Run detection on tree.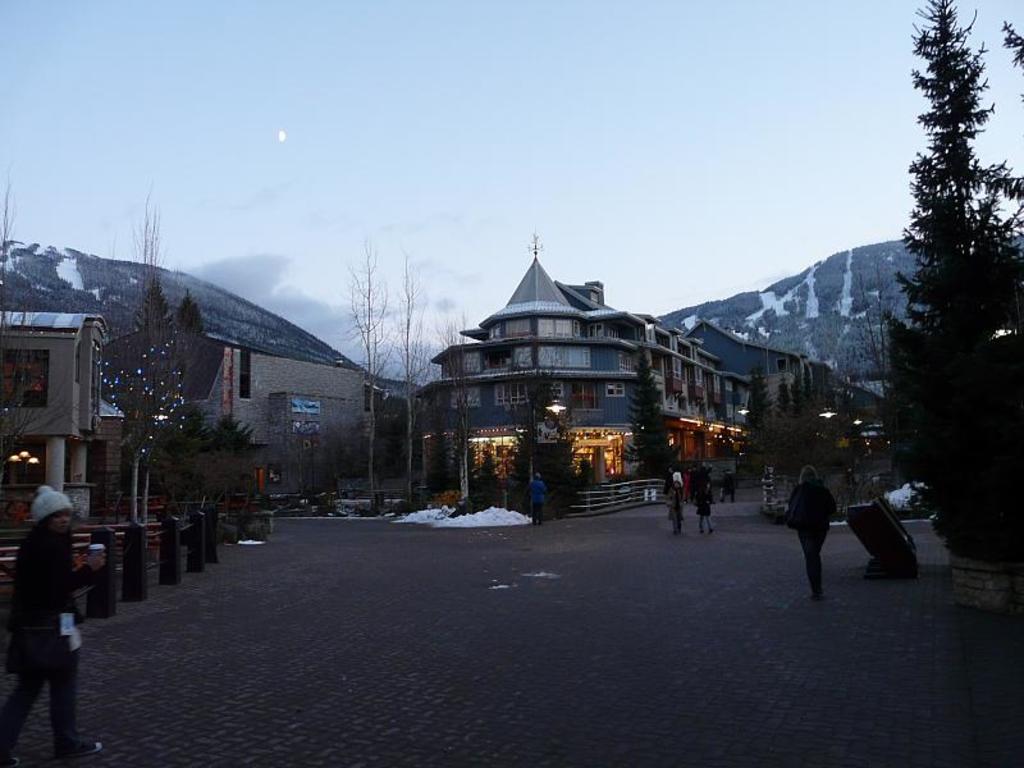
Result: (left=881, top=5, right=1016, bottom=564).
